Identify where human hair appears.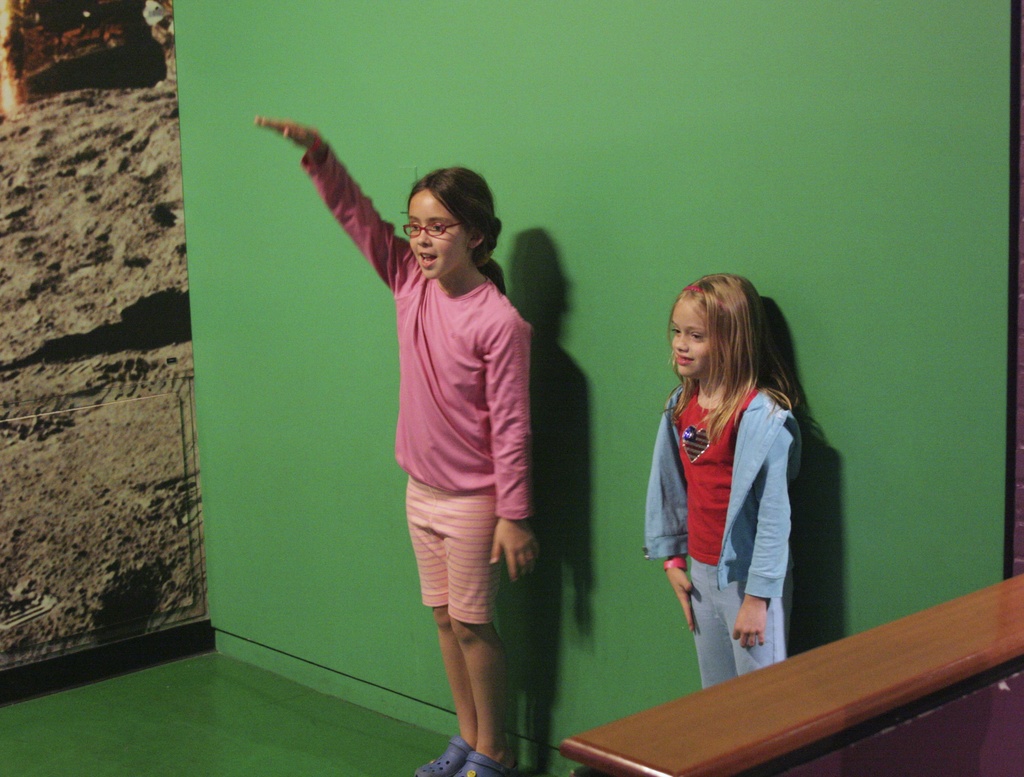
Appears at <box>668,278,797,452</box>.
